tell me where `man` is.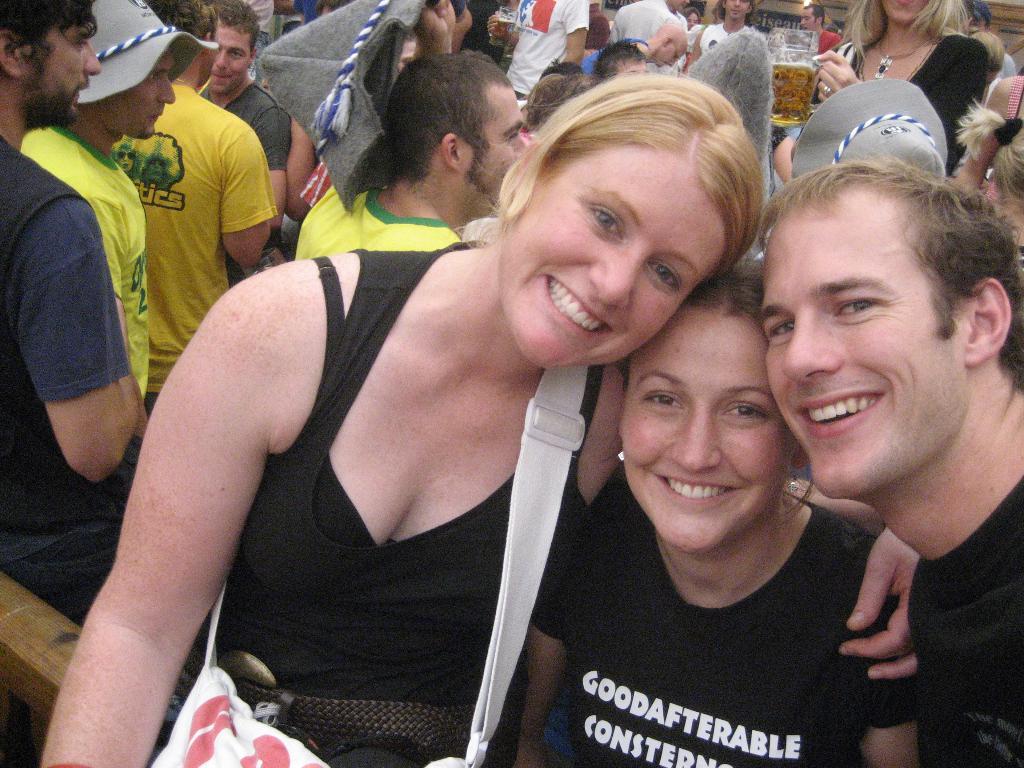
`man` is at box=[295, 46, 526, 259].
